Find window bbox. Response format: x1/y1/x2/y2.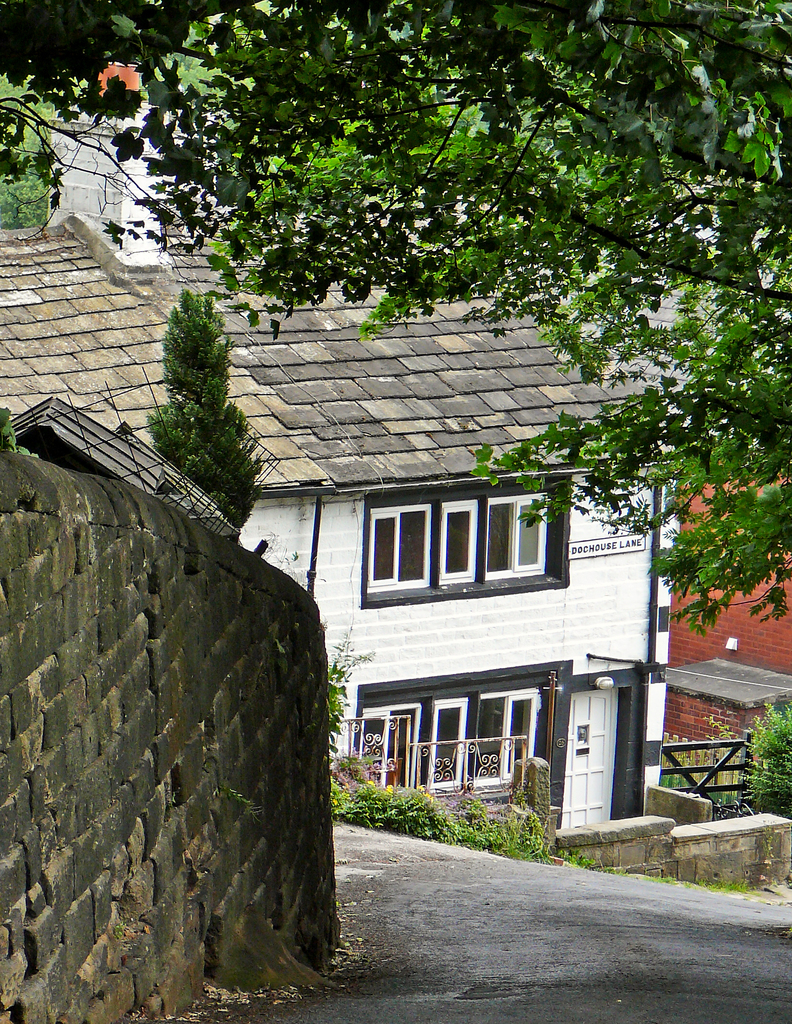
474/686/539/781.
